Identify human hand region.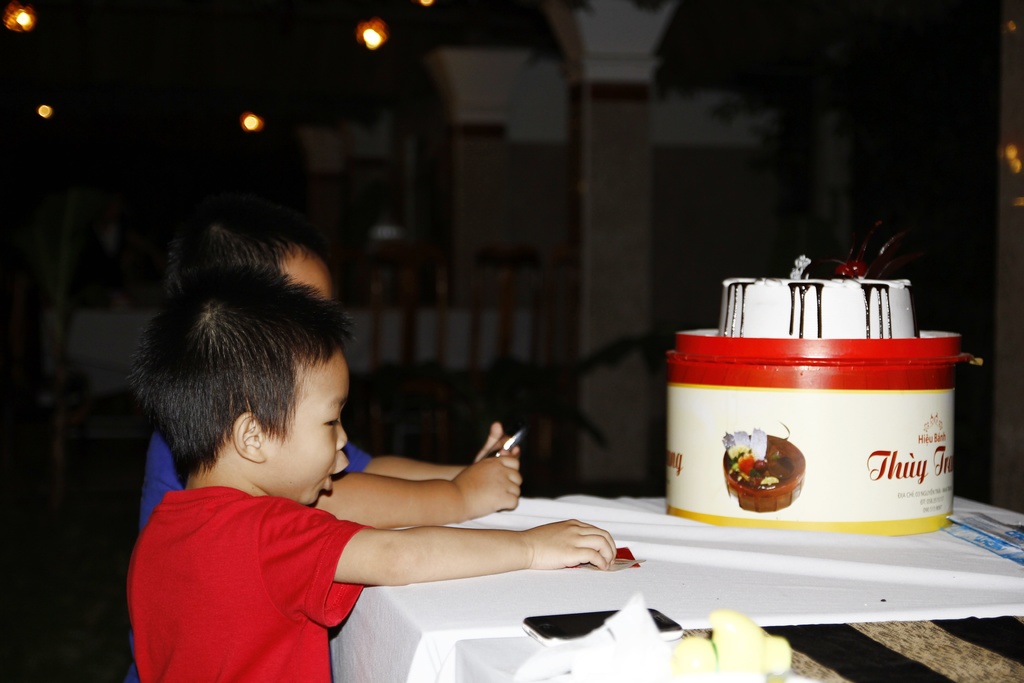
Region: [447,441,534,525].
